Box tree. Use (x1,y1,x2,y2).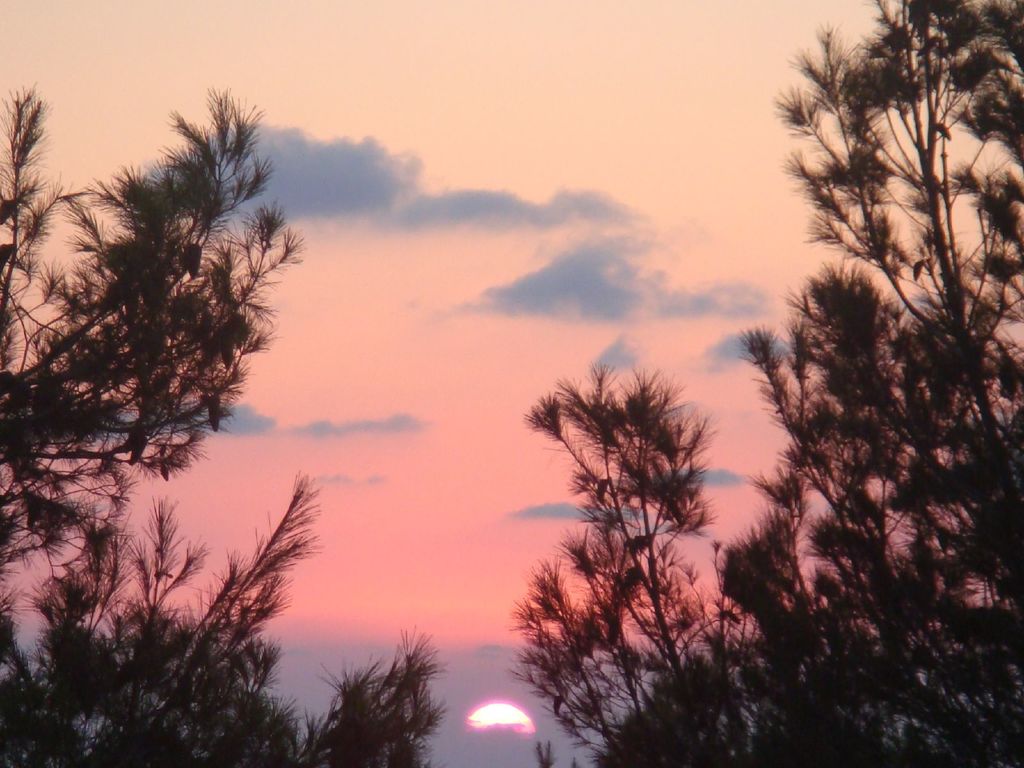
(2,79,456,767).
